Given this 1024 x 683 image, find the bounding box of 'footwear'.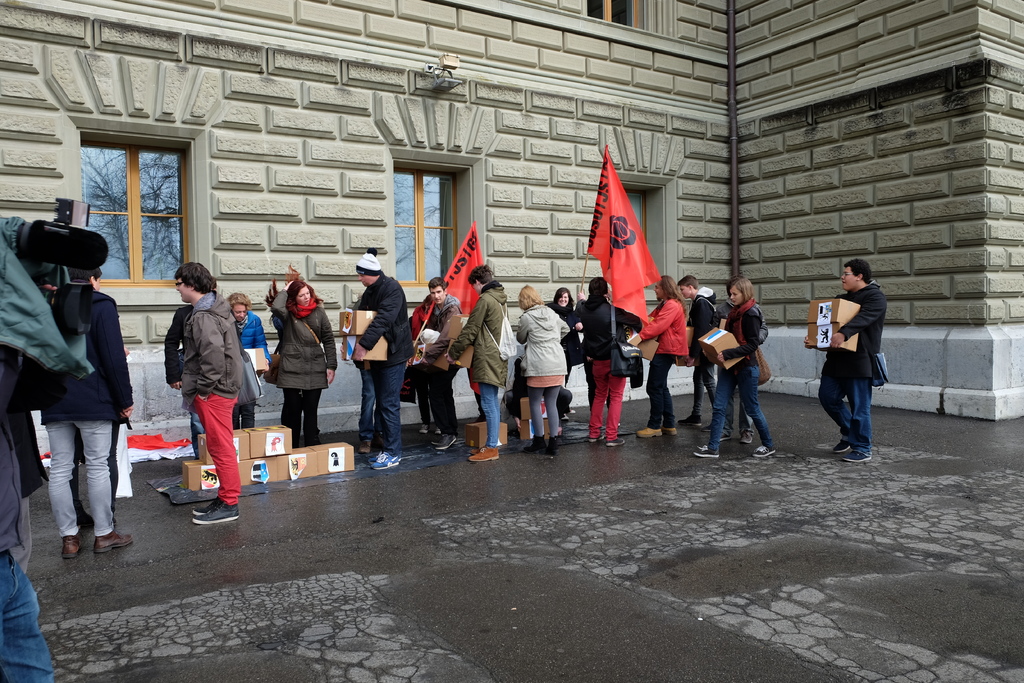
region(192, 498, 241, 529).
